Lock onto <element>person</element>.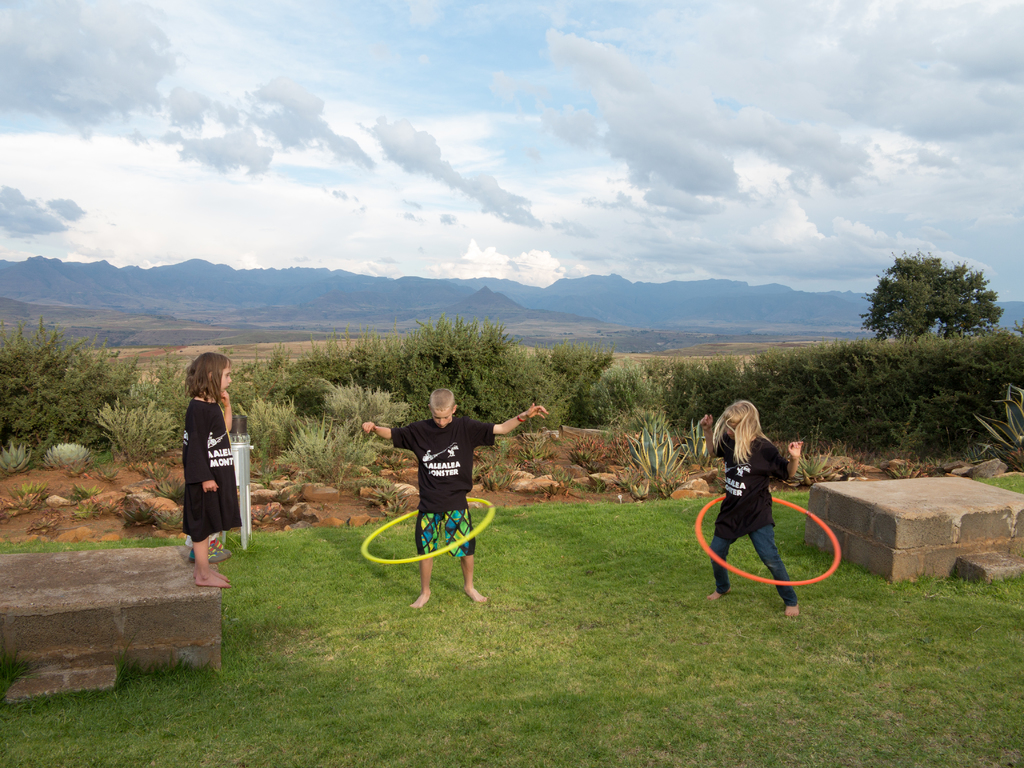
Locked: box=[186, 339, 246, 590].
